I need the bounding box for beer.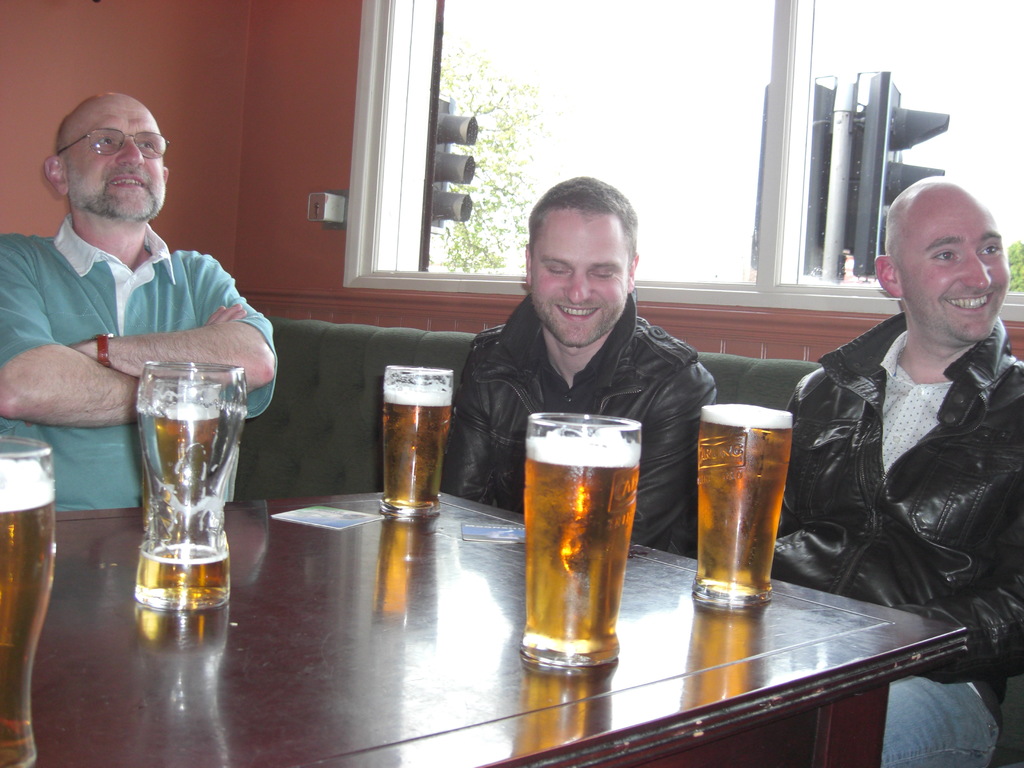
Here it is: 374 384 456 504.
